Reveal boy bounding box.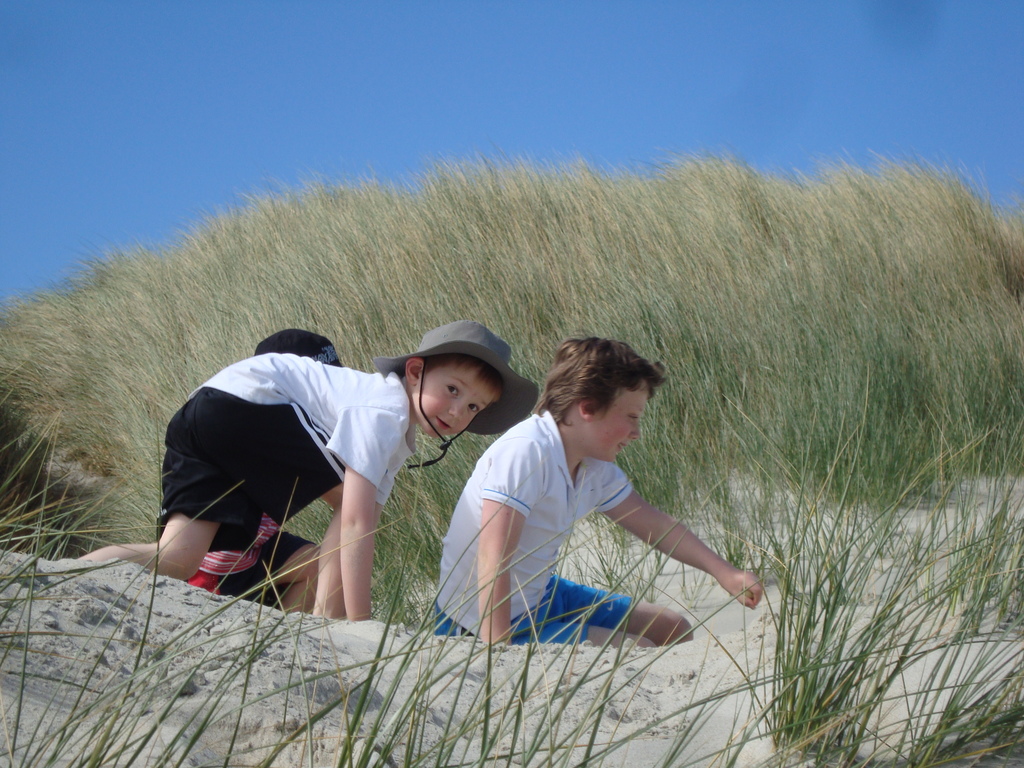
Revealed: BBox(410, 337, 751, 653).
